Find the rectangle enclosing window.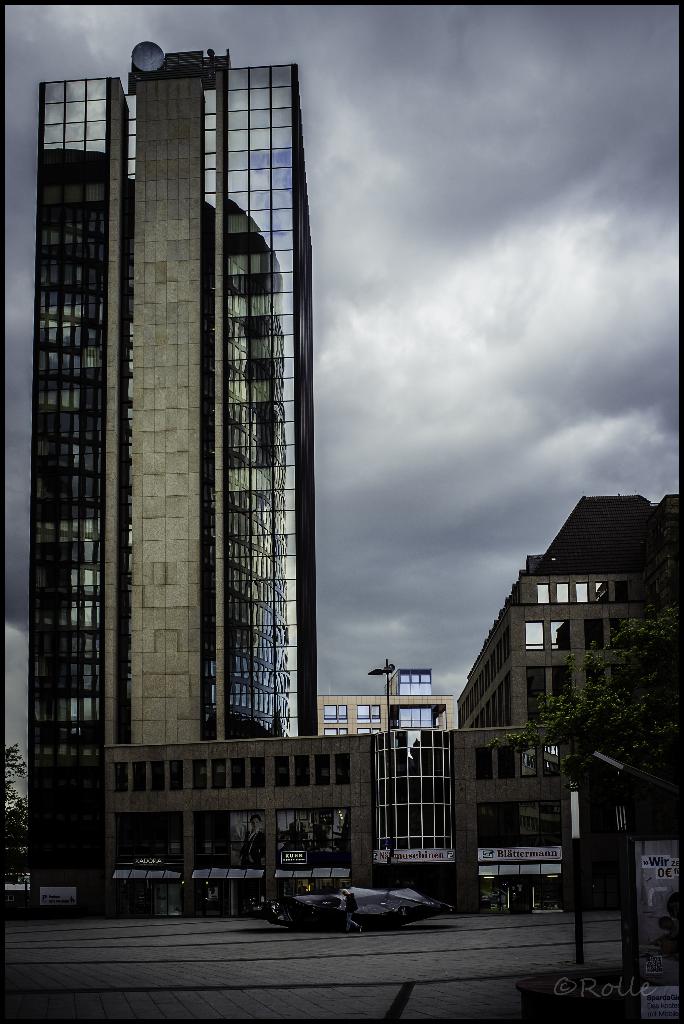
select_region(594, 580, 608, 602).
